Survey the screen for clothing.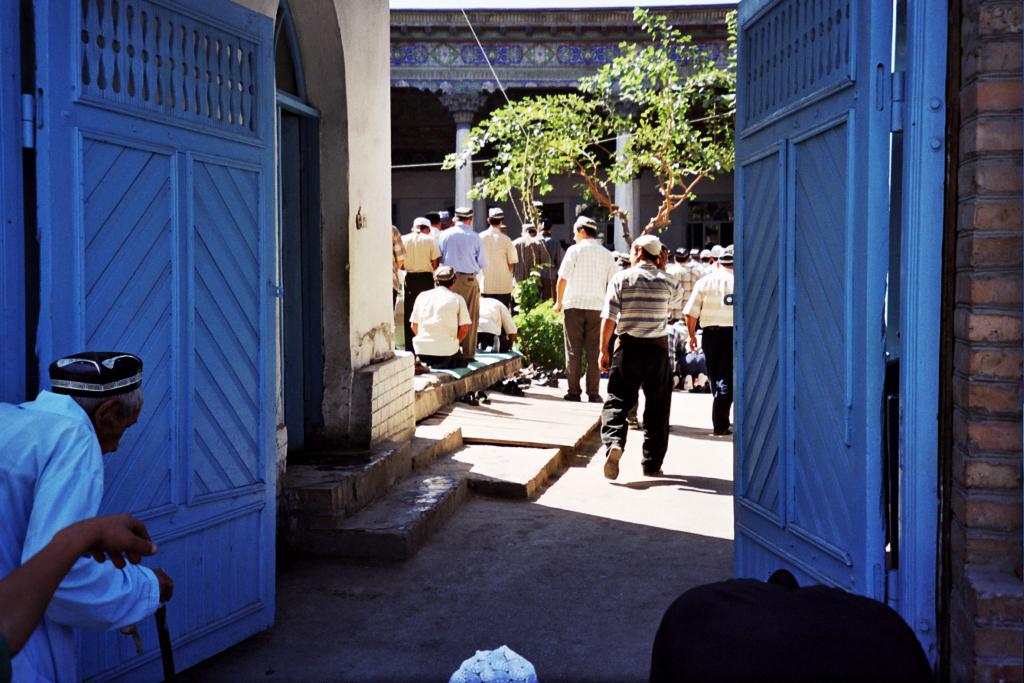
Survey found: rect(683, 325, 713, 380).
